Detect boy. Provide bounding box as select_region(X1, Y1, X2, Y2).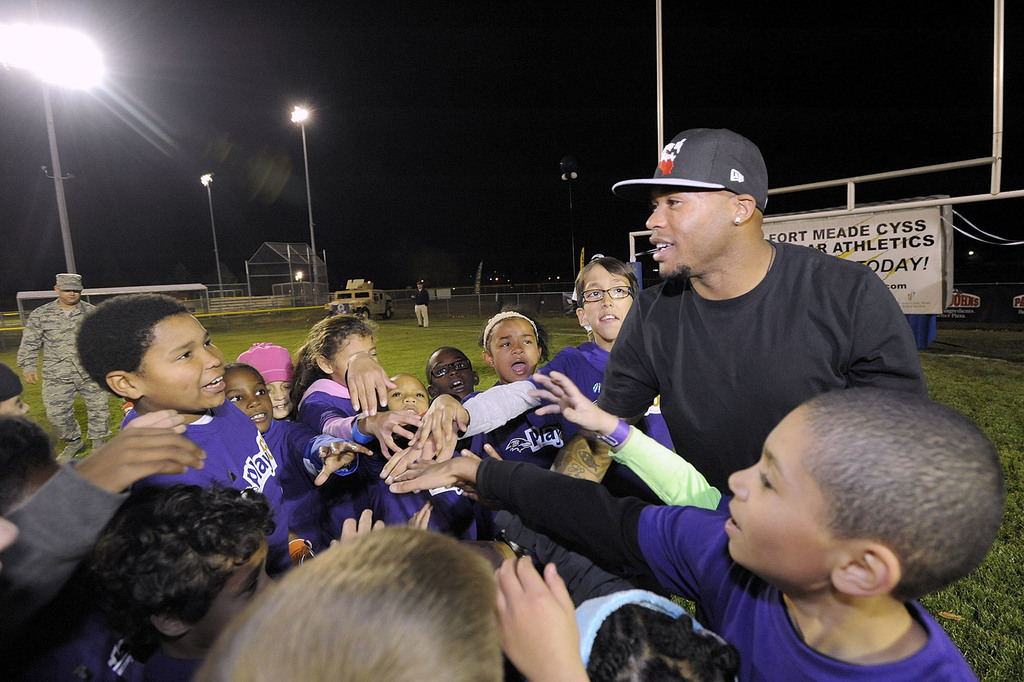
select_region(396, 256, 663, 460).
